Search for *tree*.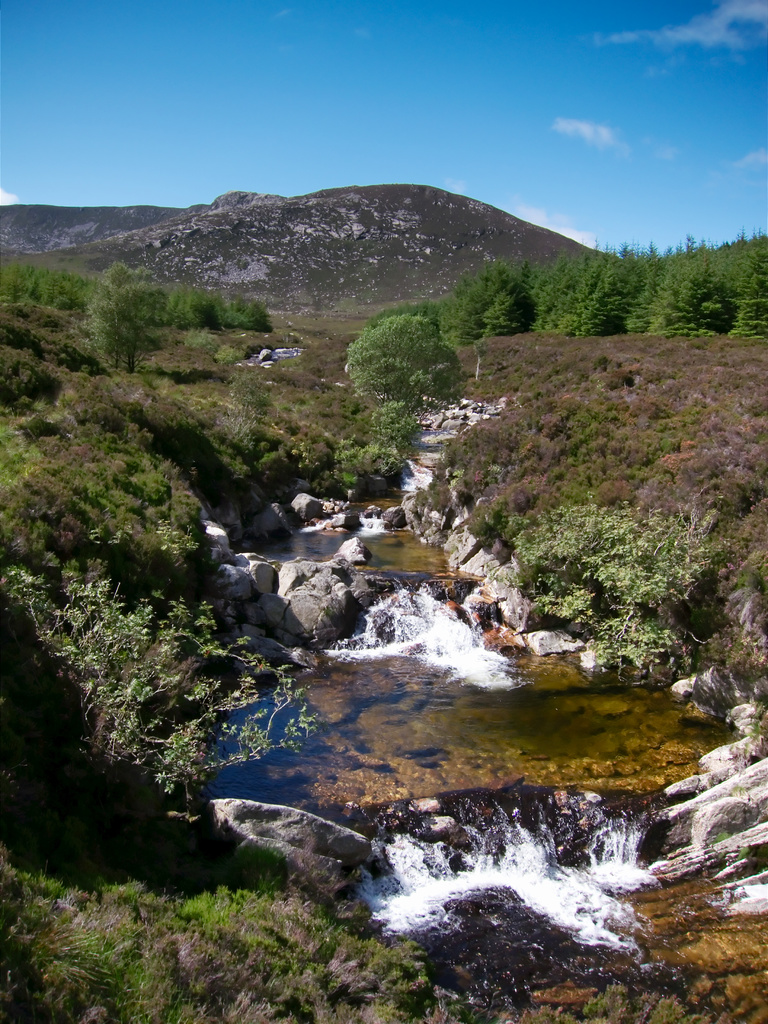
Found at select_region(731, 259, 767, 344).
